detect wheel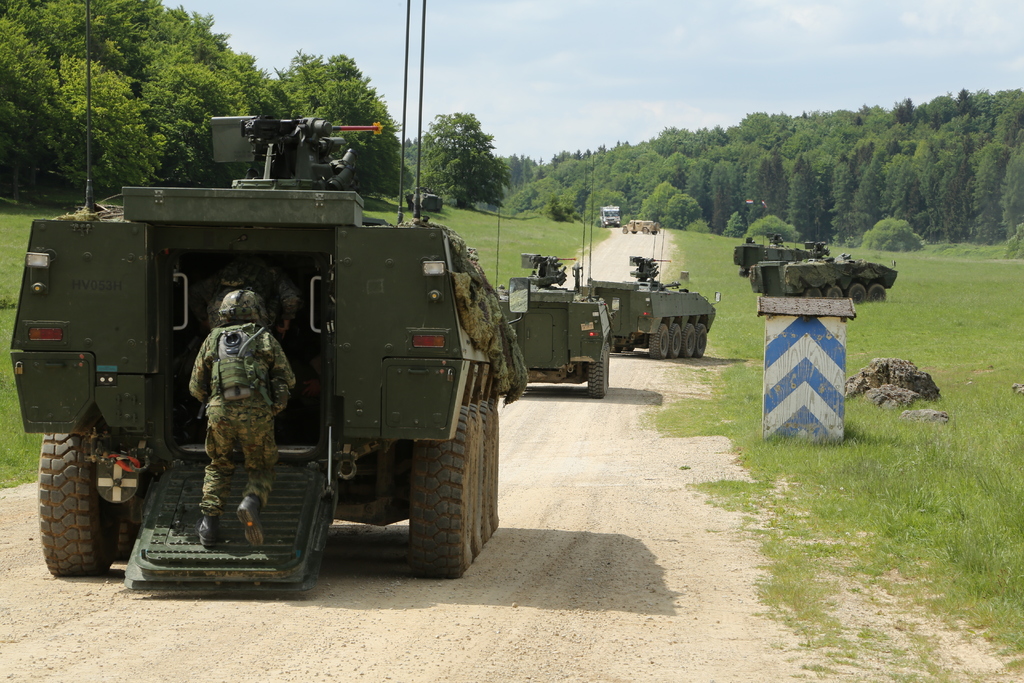
{"x1": 694, "y1": 325, "x2": 706, "y2": 357}
